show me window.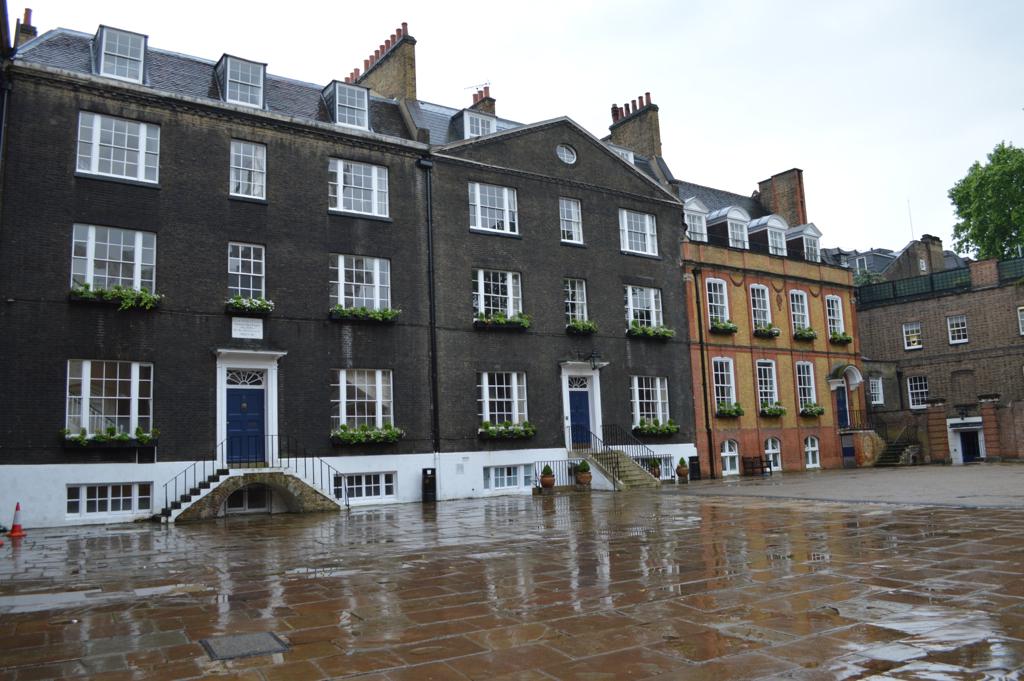
window is here: locate(901, 324, 924, 349).
